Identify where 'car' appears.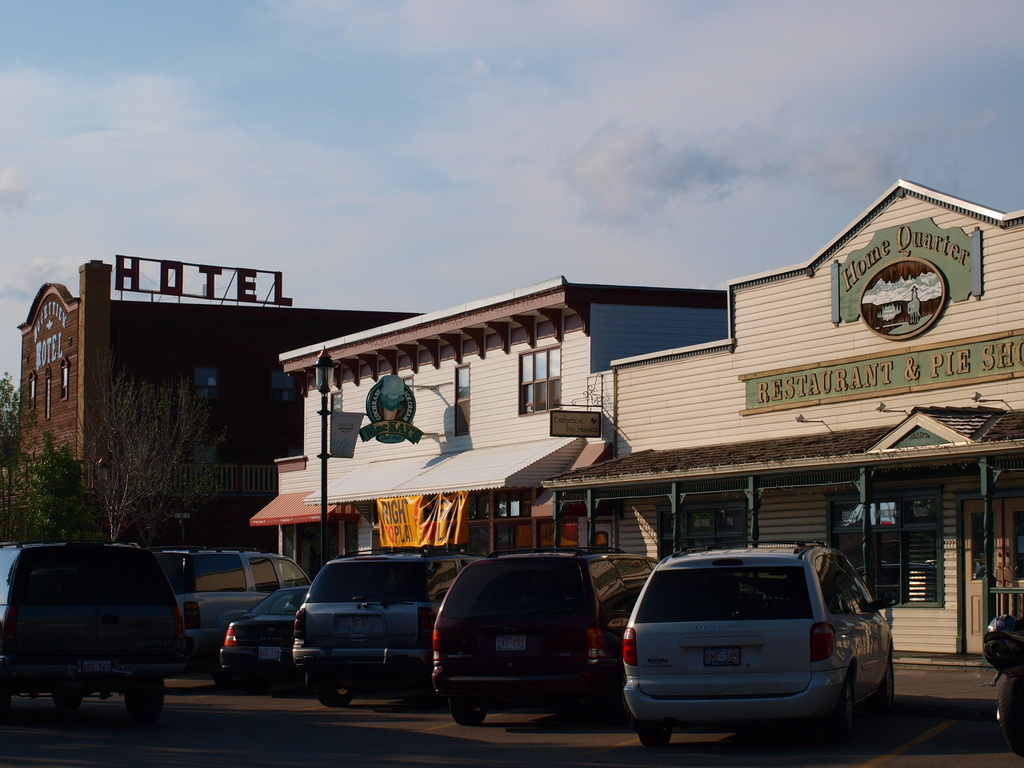
Appears at l=0, t=538, r=198, b=710.
